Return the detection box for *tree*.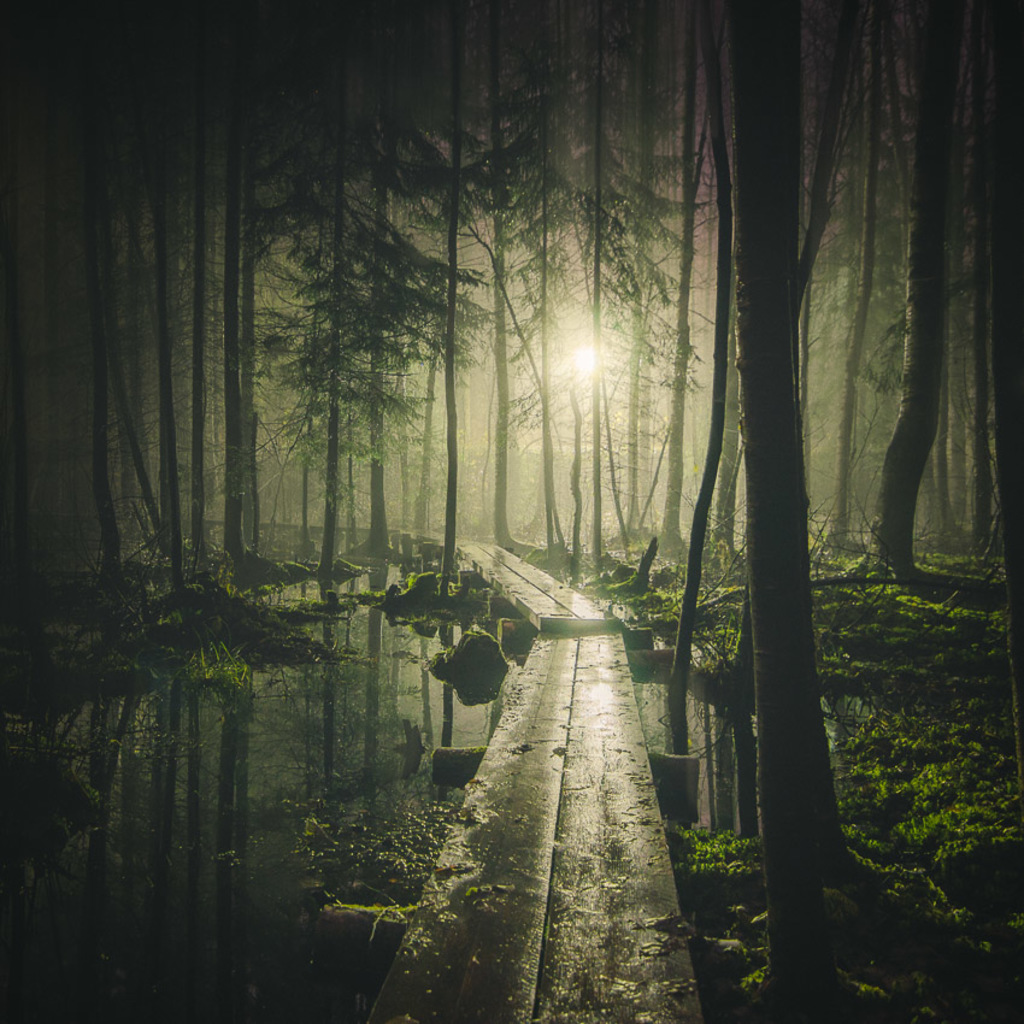
detection(512, 0, 575, 551).
